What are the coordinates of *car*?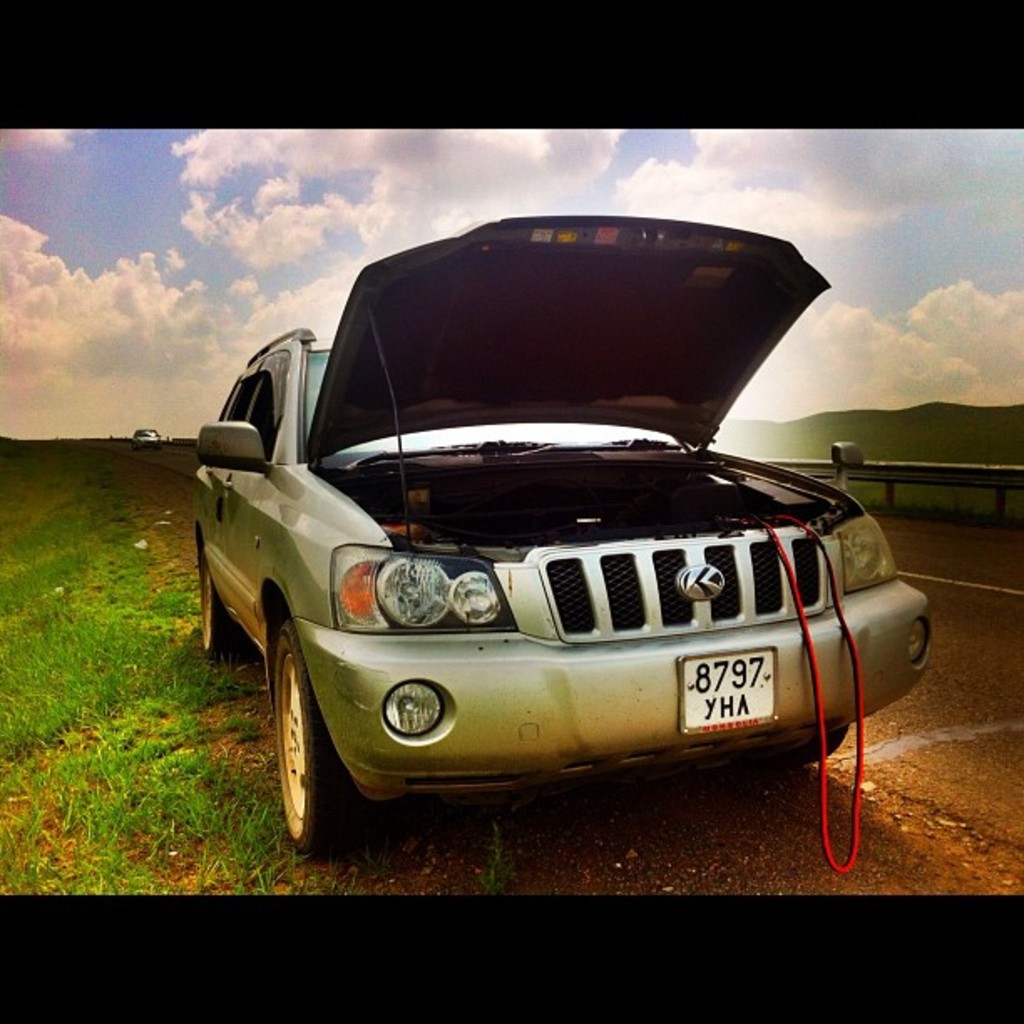
crop(186, 219, 920, 835).
